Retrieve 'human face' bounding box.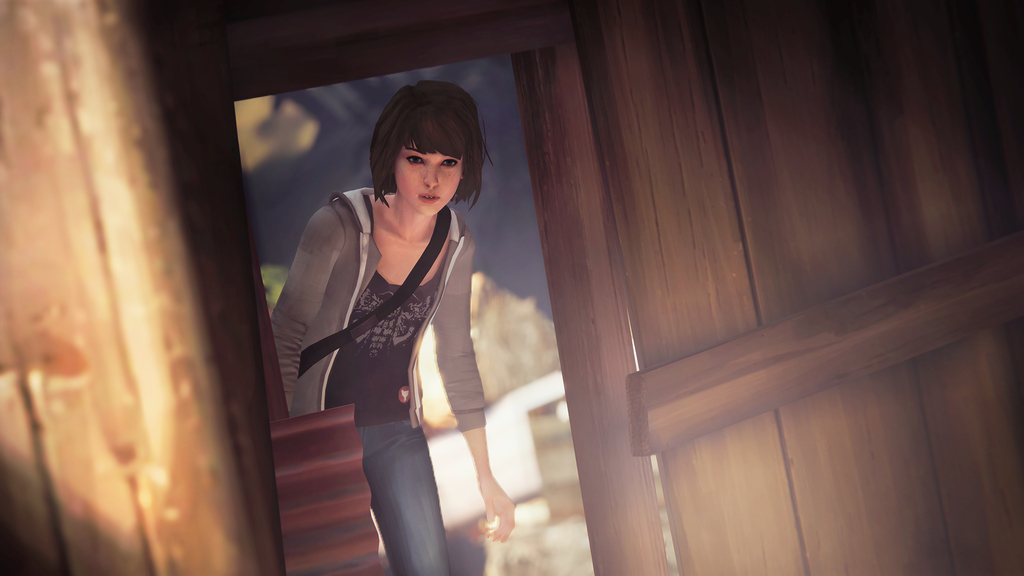
Bounding box: 394/143/461/214.
